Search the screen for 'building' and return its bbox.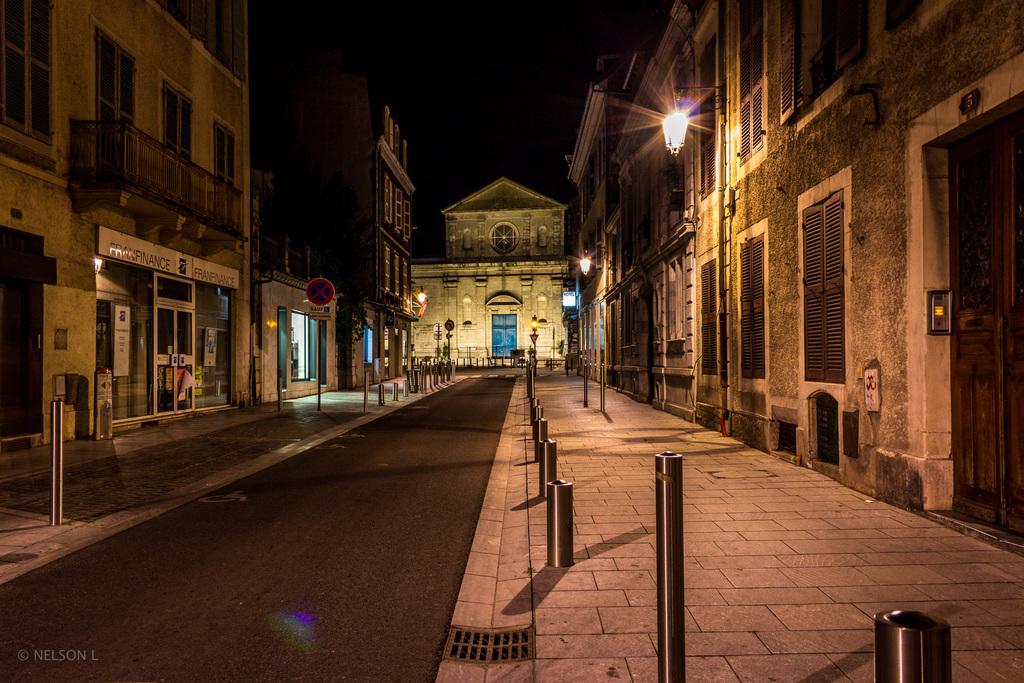
Found: 565/0/1023/555.
